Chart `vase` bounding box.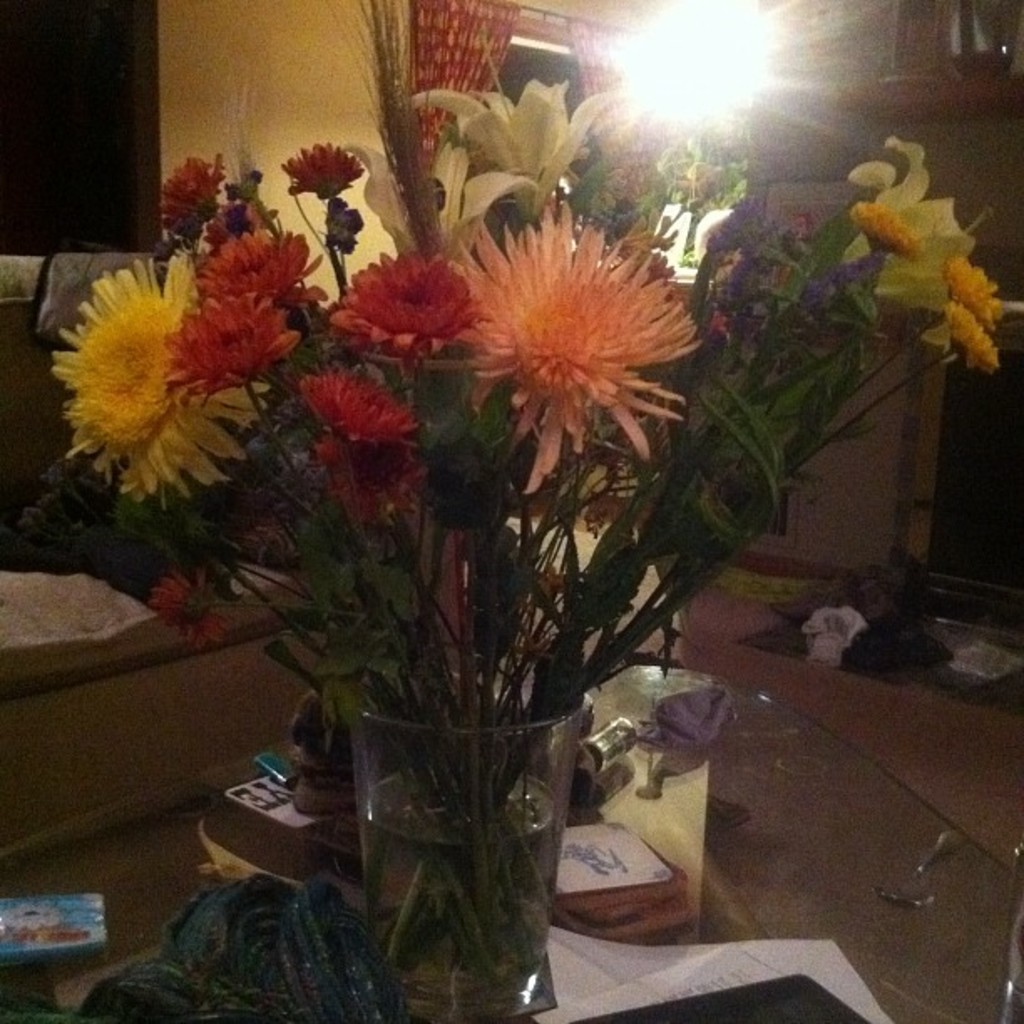
Charted: {"left": 341, "top": 678, "right": 594, "bottom": 1022}.
